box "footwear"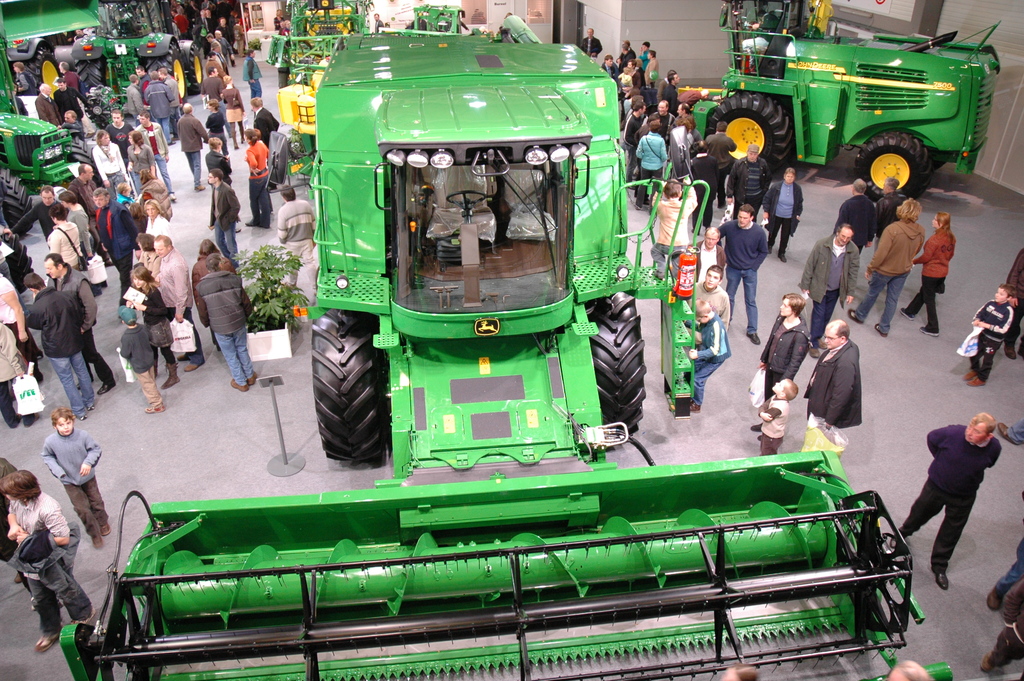
(x1=105, y1=259, x2=114, y2=265)
